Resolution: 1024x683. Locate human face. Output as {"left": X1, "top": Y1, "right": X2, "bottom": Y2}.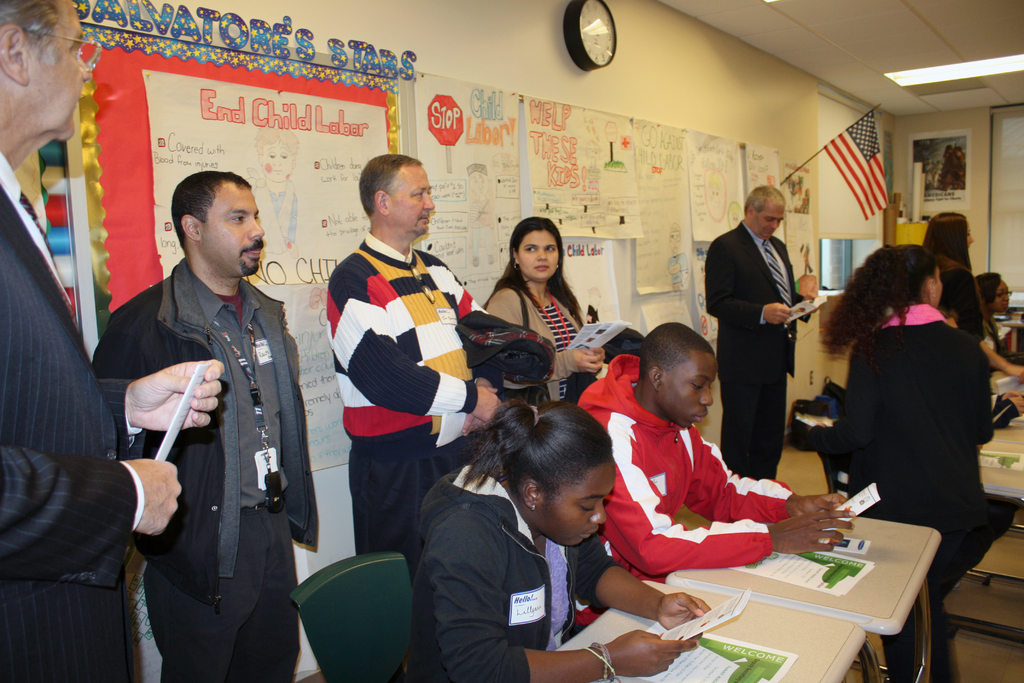
{"left": 24, "top": 1, "right": 91, "bottom": 145}.
